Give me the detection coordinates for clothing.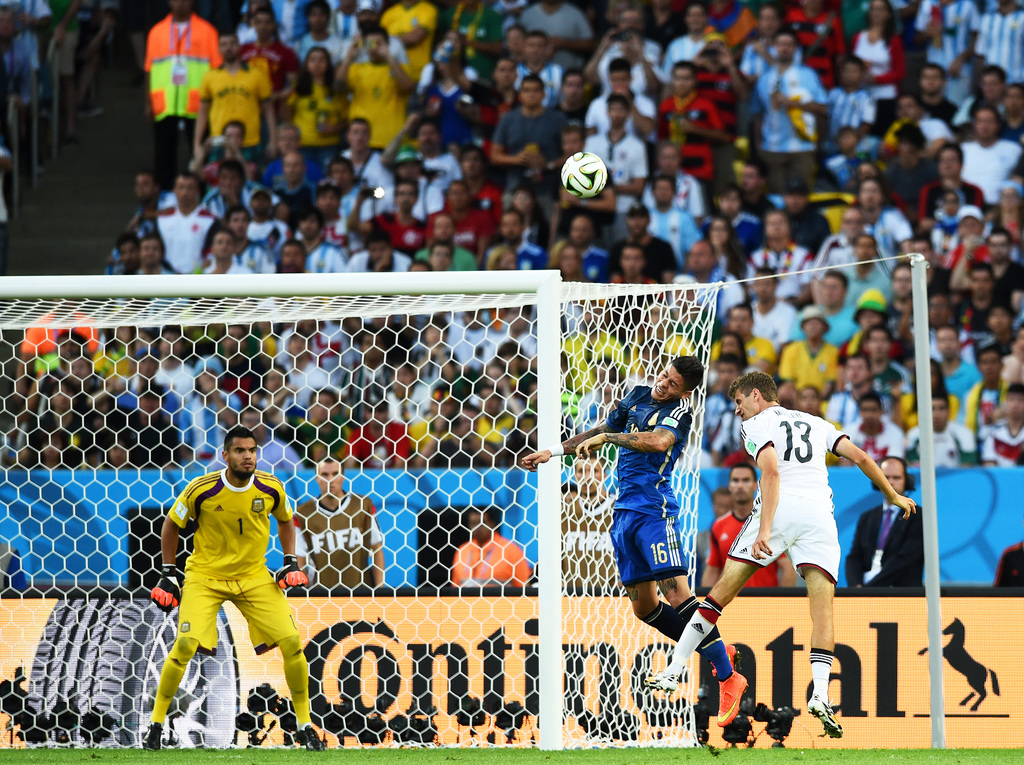
[349,154,399,198].
